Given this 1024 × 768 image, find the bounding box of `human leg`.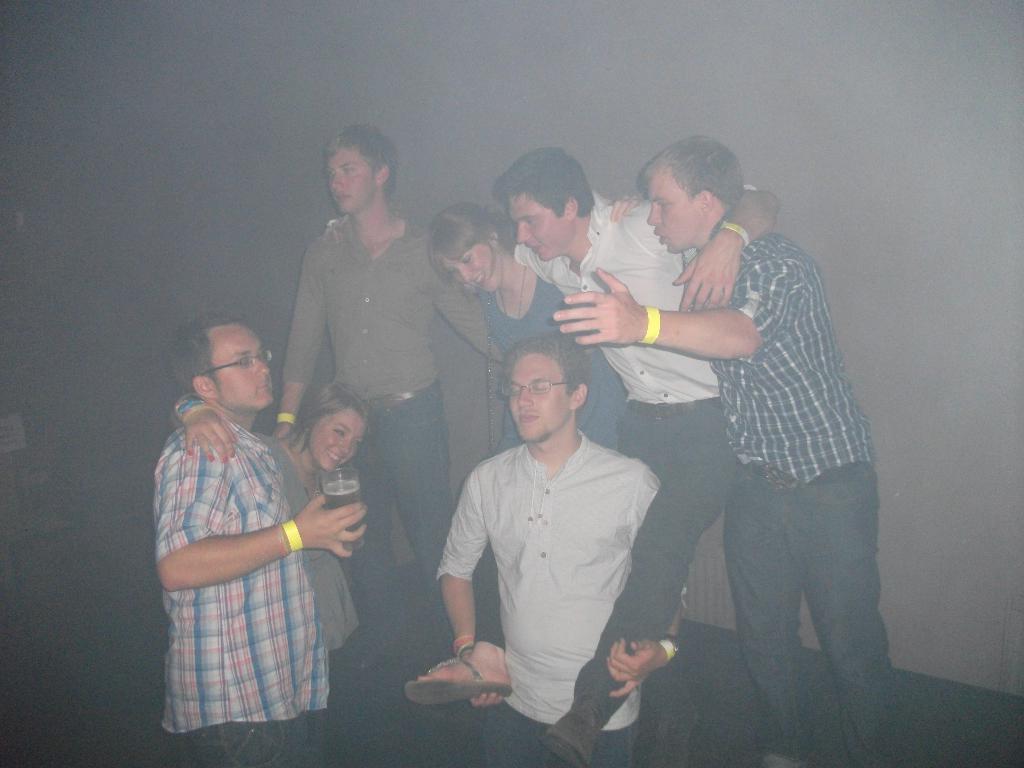
bbox=(382, 383, 449, 664).
